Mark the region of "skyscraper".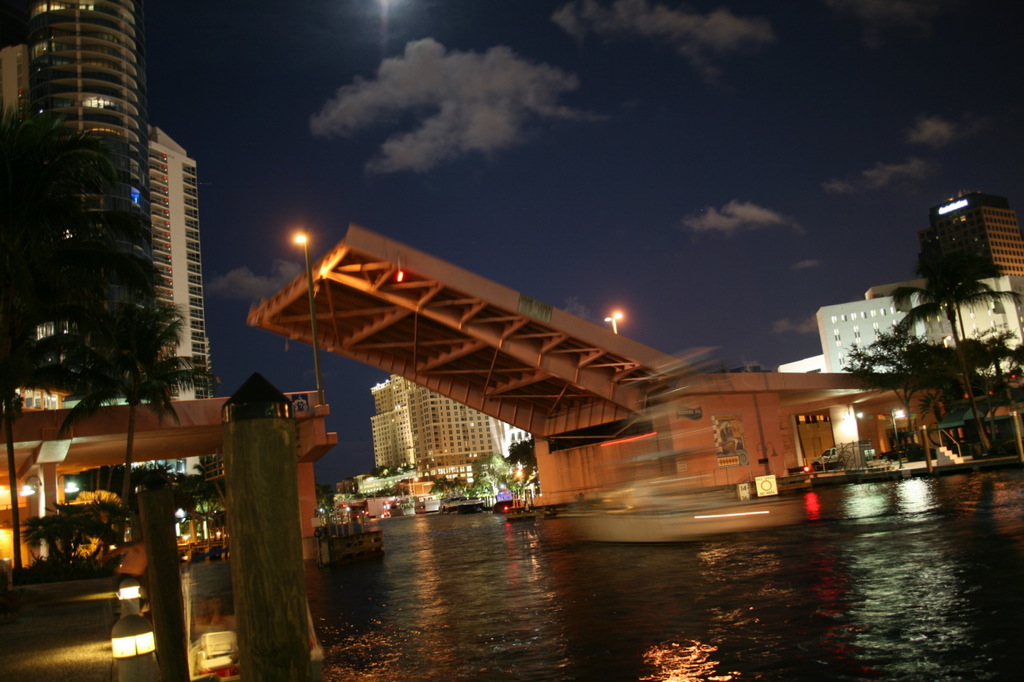
Region: left=150, top=119, right=215, bottom=403.
